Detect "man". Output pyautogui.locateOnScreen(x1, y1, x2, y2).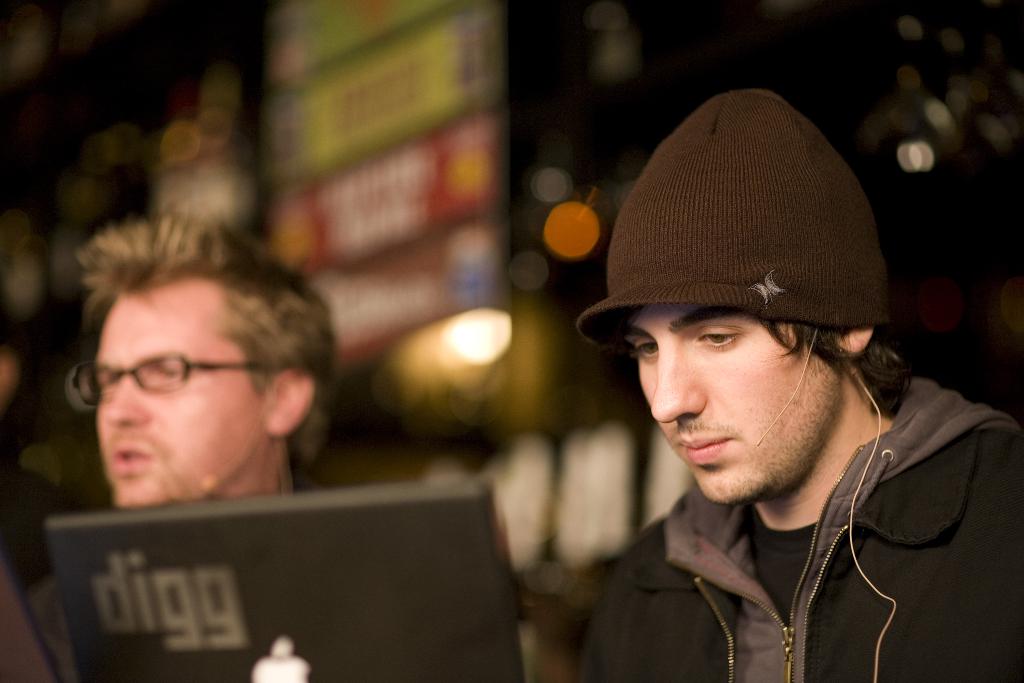
pyautogui.locateOnScreen(73, 207, 335, 514).
